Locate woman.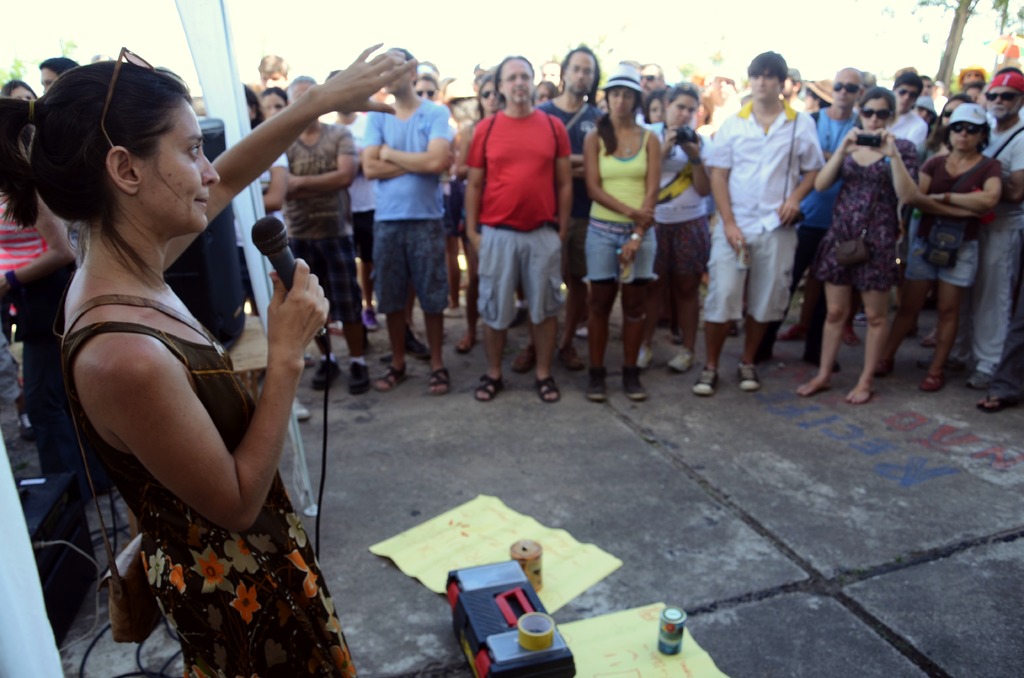
Bounding box: [x1=646, y1=81, x2=724, y2=379].
